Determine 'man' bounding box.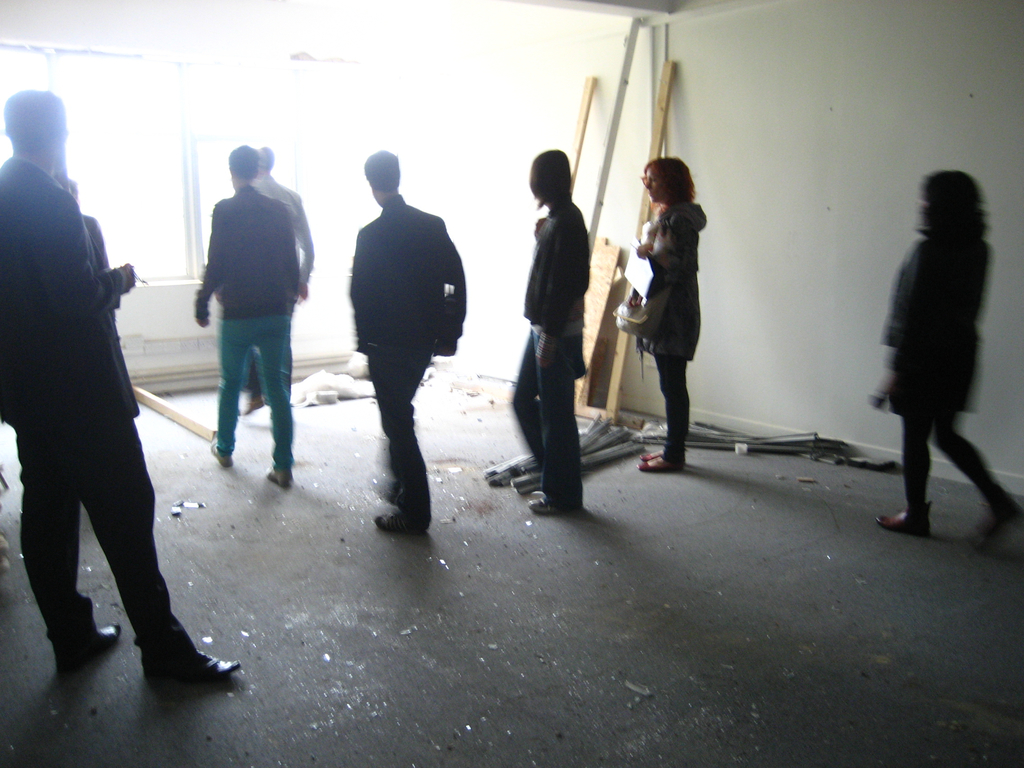
Determined: box=[0, 86, 247, 692].
